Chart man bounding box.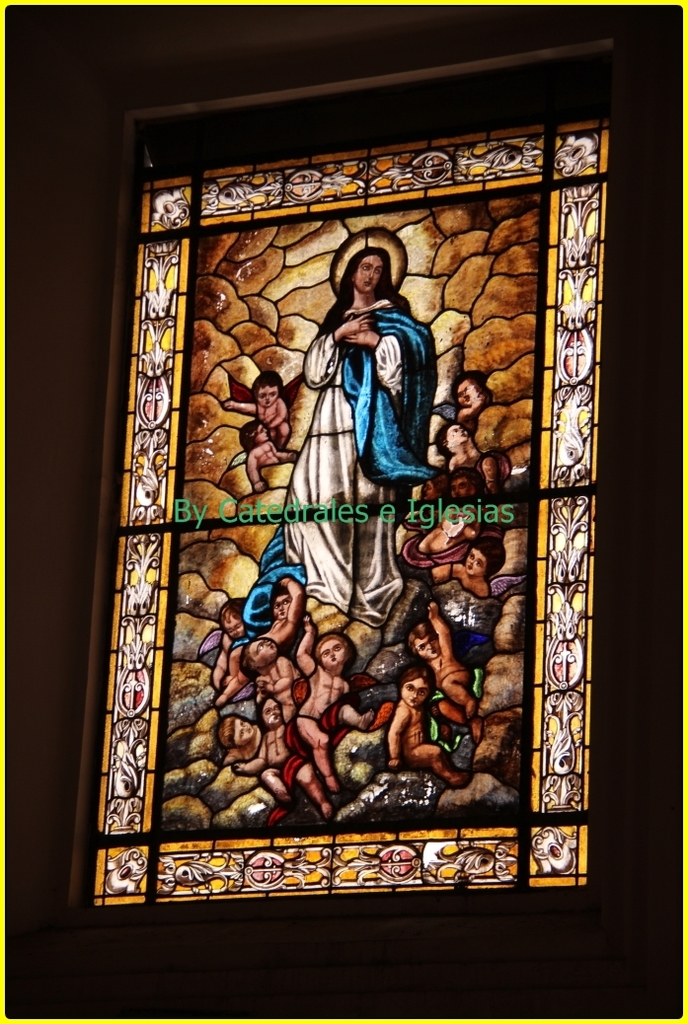
Charted: <bbox>251, 221, 459, 739</bbox>.
